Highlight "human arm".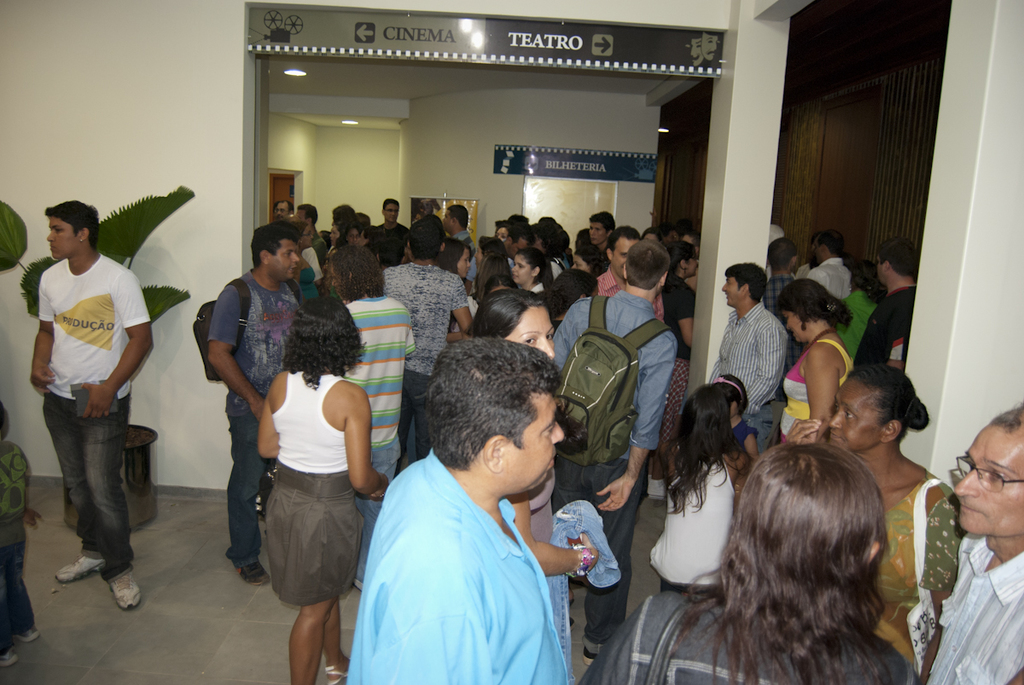
Highlighted region: BBox(736, 316, 785, 414).
